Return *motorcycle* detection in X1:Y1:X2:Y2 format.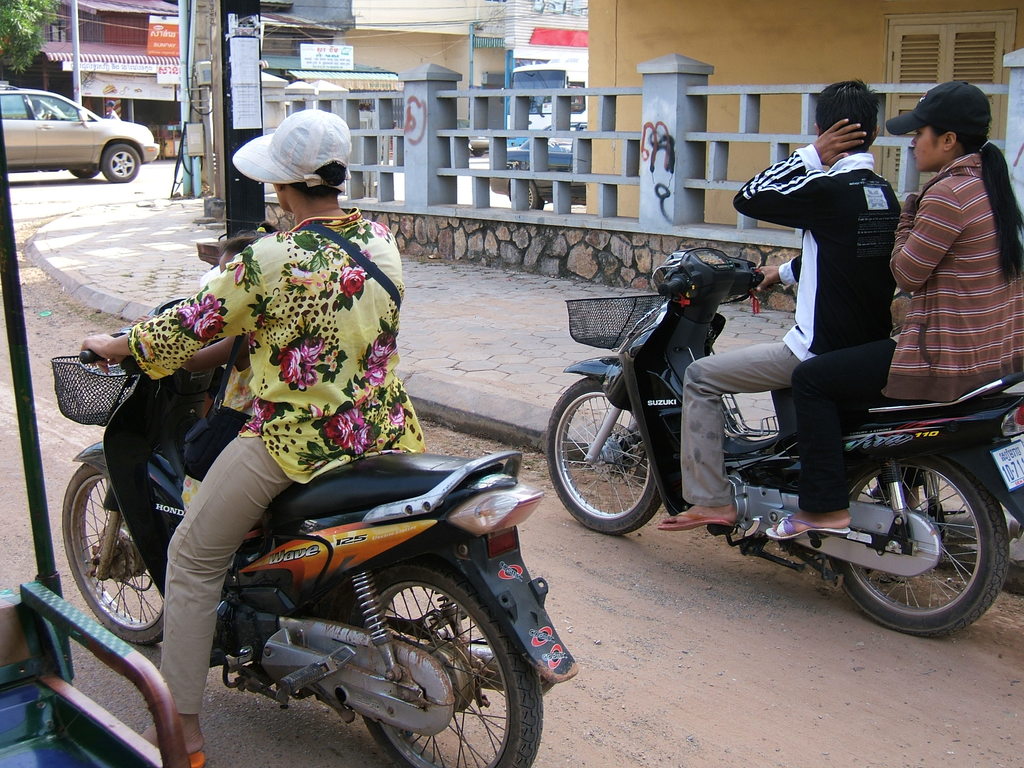
50:300:581:767.
